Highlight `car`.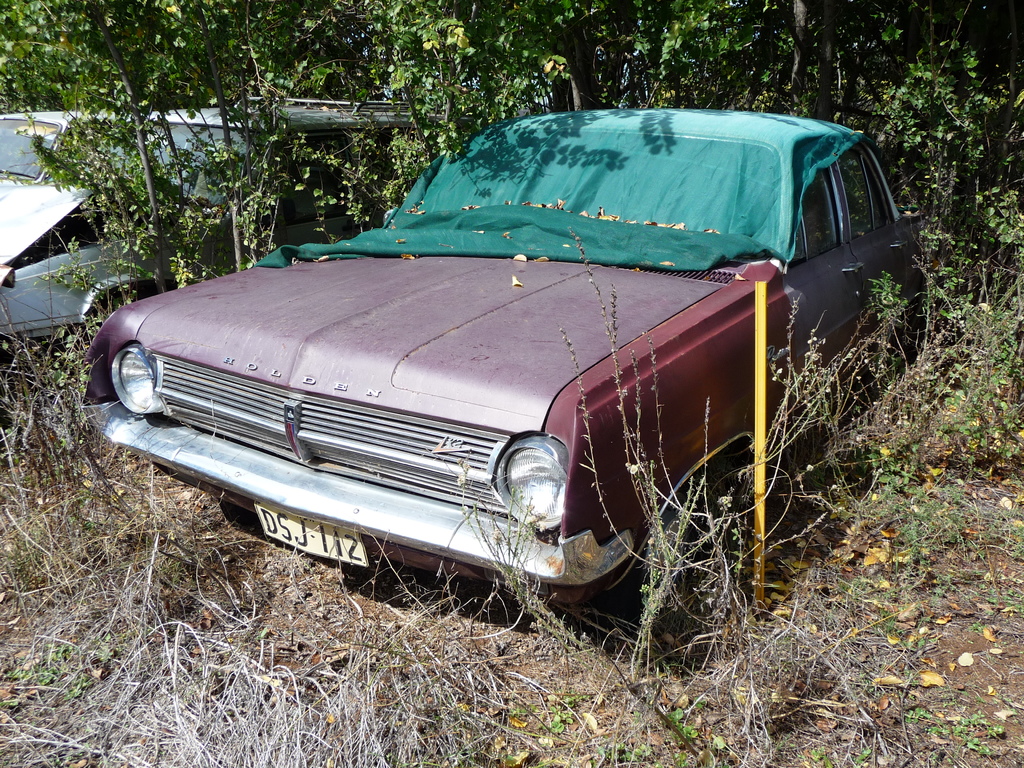
Highlighted region: Rect(81, 138, 911, 653).
